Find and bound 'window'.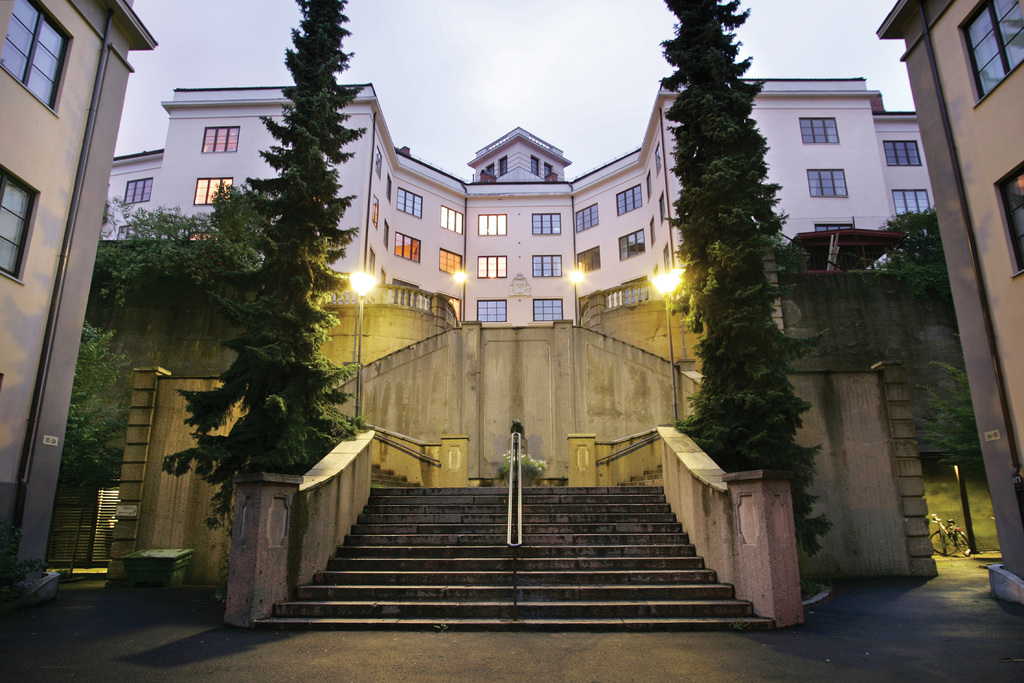
Bound: {"x1": 474, "y1": 255, "x2": 507, "y2": 279}.
